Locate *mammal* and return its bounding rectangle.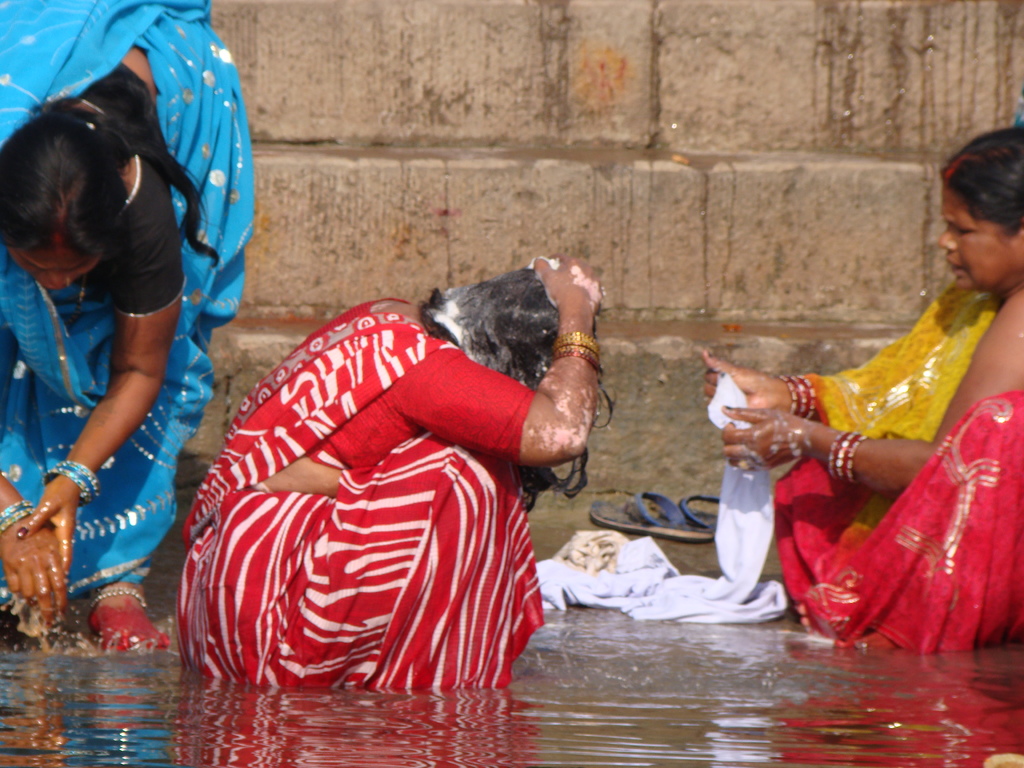
(698,120,1023,659).
